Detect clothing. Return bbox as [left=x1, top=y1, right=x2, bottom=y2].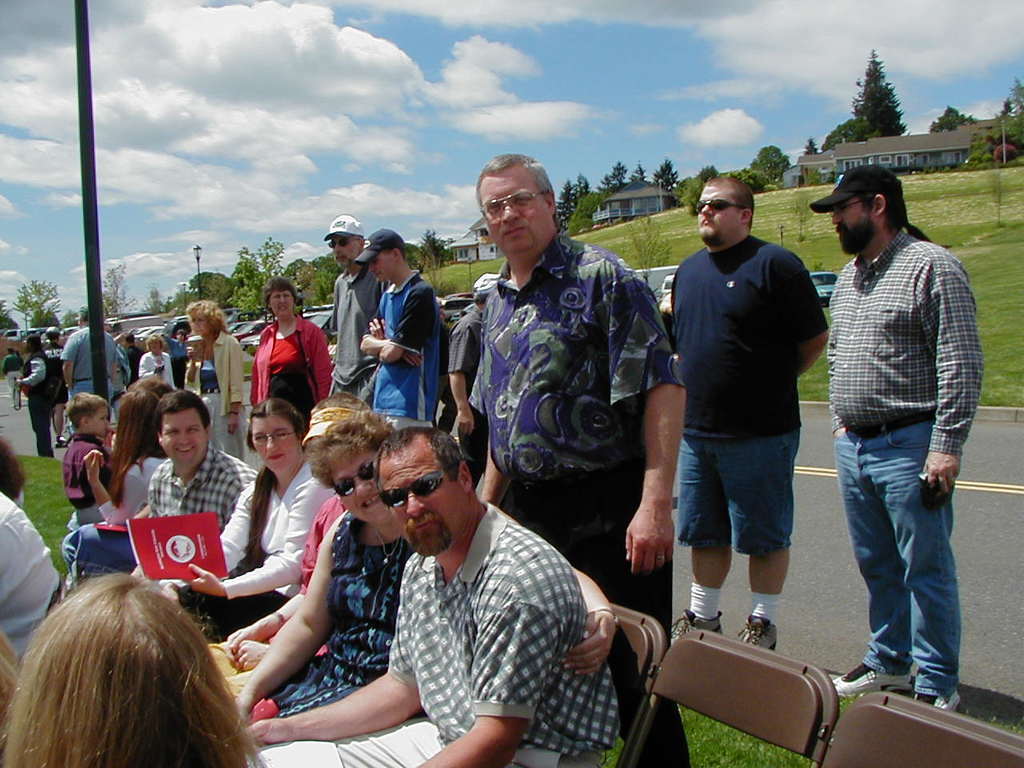
[left=162, top=334, right=189, bottom=386].
